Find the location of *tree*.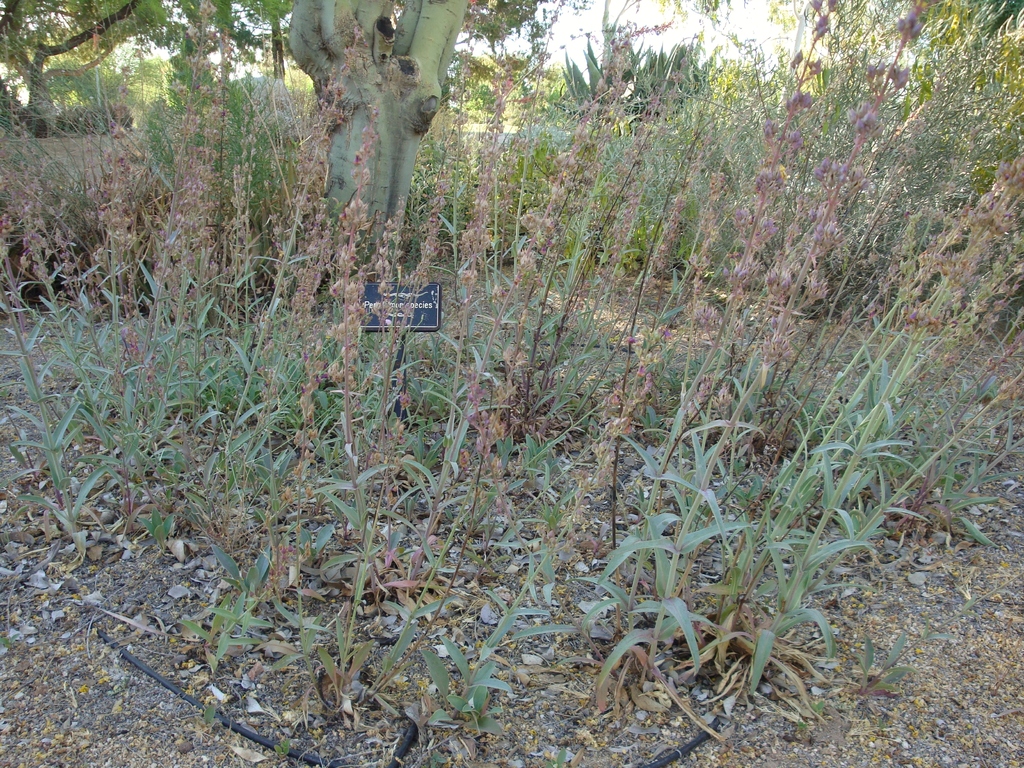
Location: {"x1": 186, "y1": 0, "x2": 298, "y2": 82}.
